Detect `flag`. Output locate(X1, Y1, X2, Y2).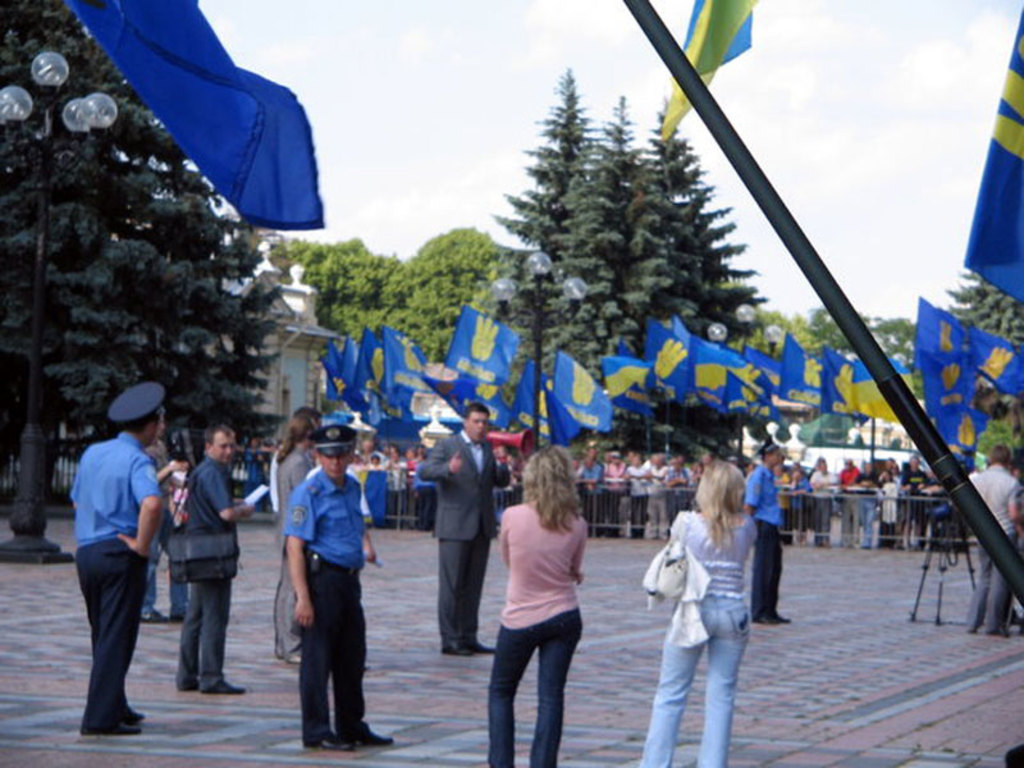
locate(900, 301, 965, 362).
